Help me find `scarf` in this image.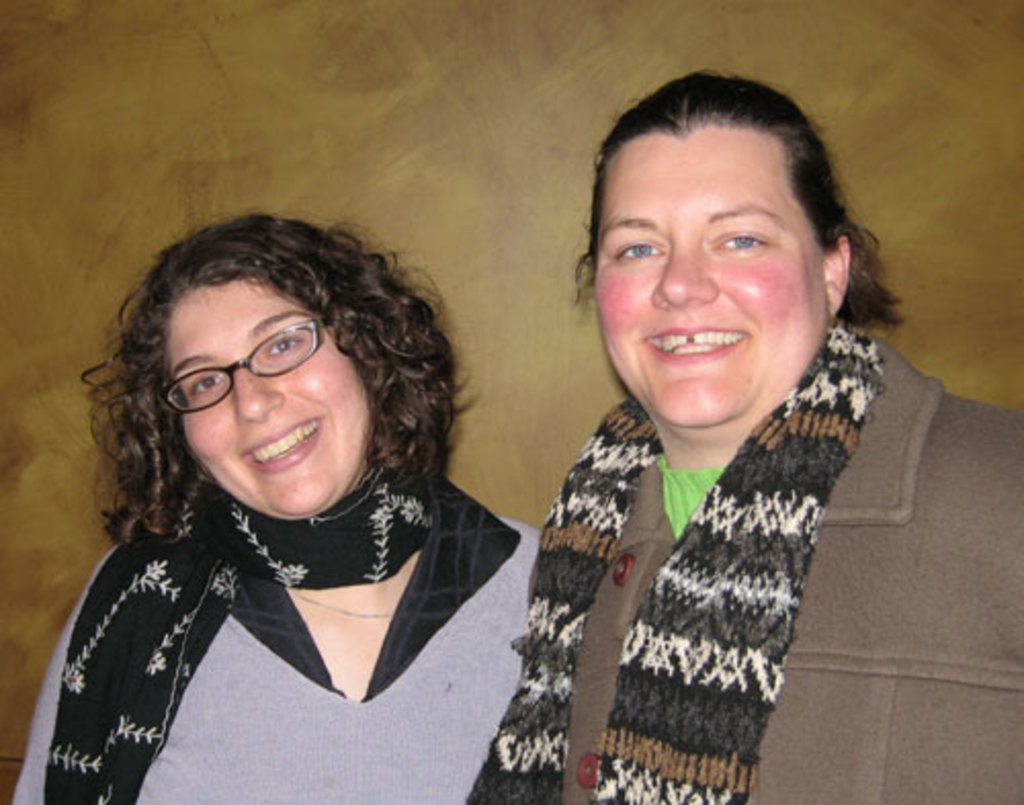
Found it: left=39, top=457, right=440, bottom=803.
